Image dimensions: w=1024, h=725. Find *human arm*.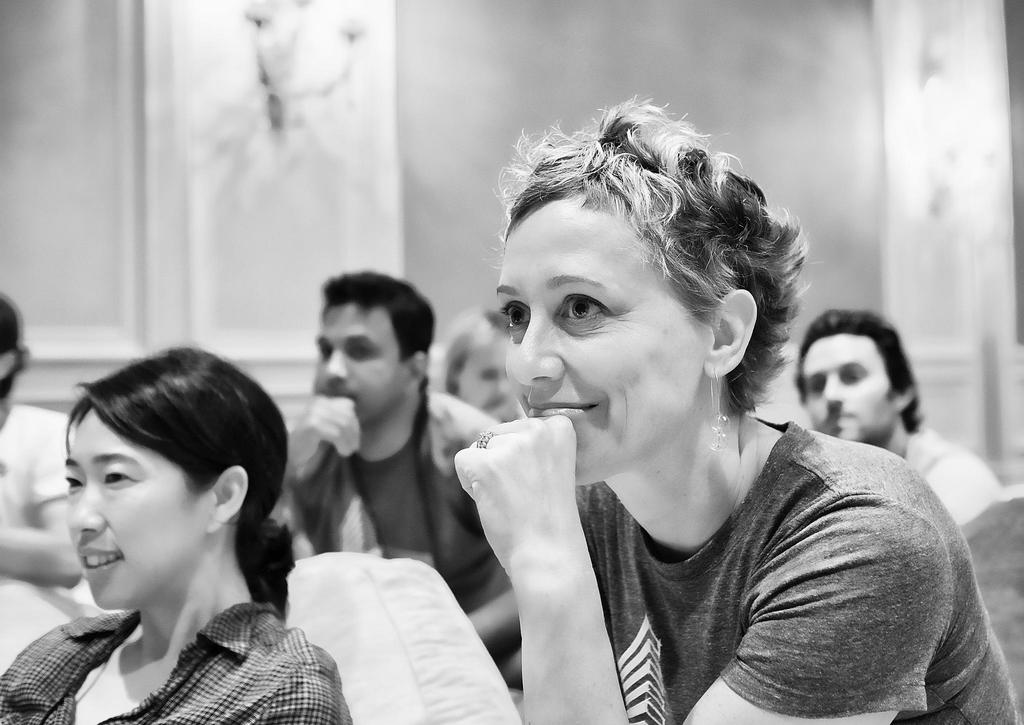
0, 415, 80, 594.
